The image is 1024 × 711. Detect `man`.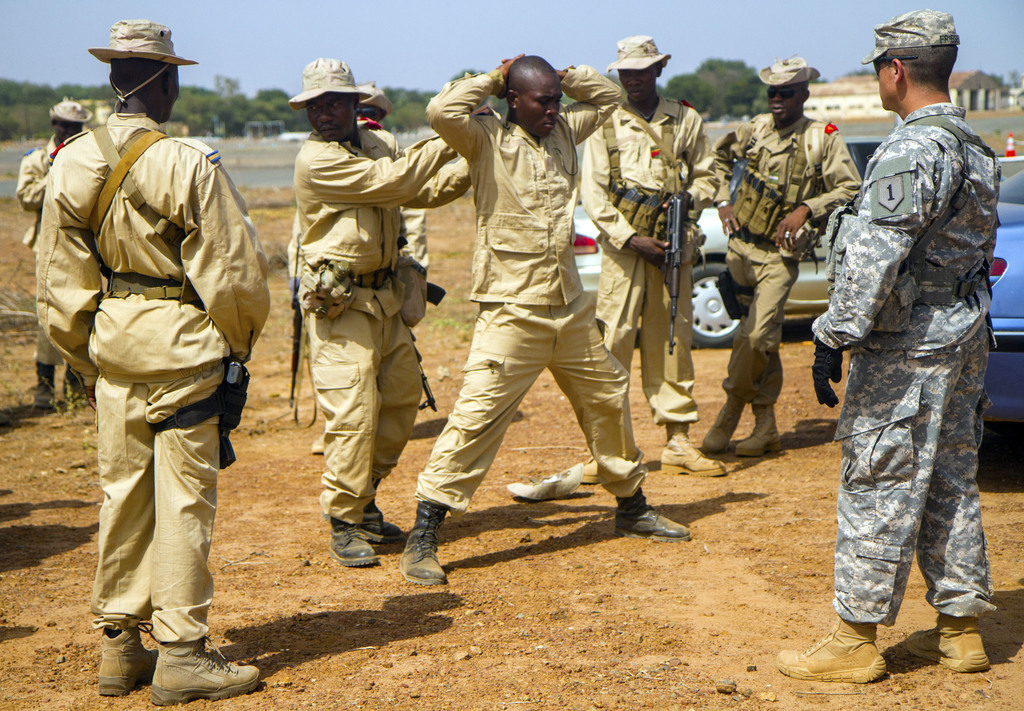
Detection: locate(284, 49, 461, 573).
